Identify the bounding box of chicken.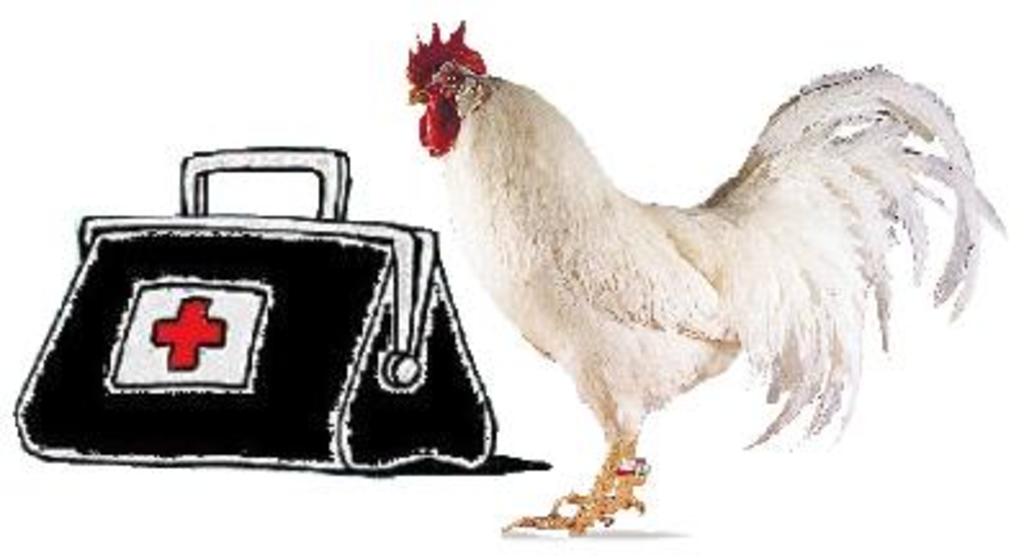
[396,8,1019,543].
